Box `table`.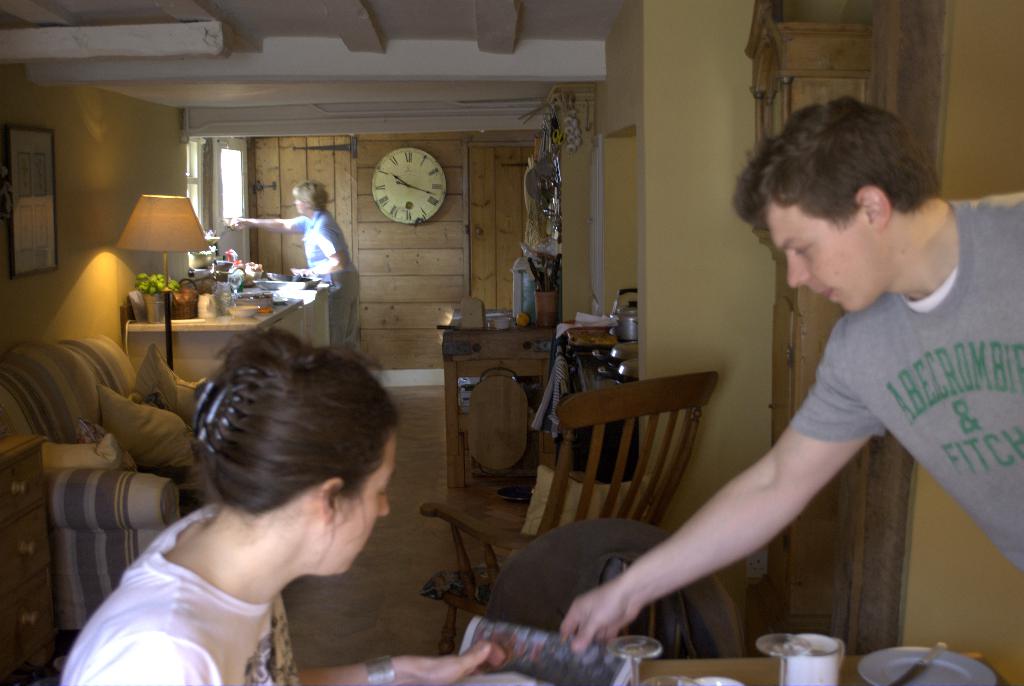
bbox(127, 253, 337, 386).
